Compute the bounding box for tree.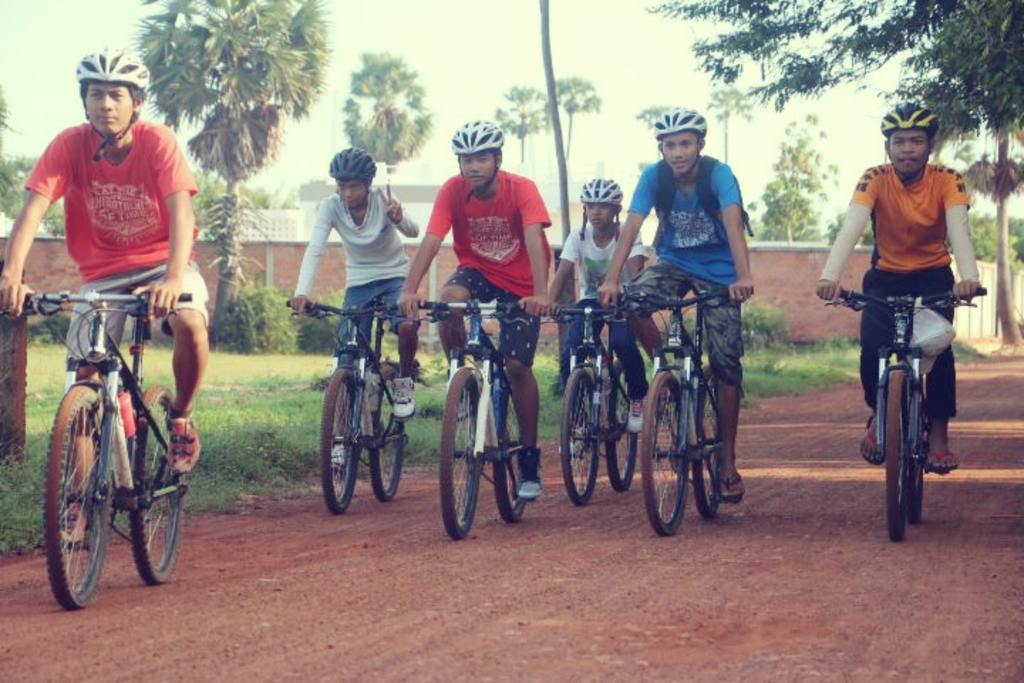
box=[139, 0, 359, 345].
